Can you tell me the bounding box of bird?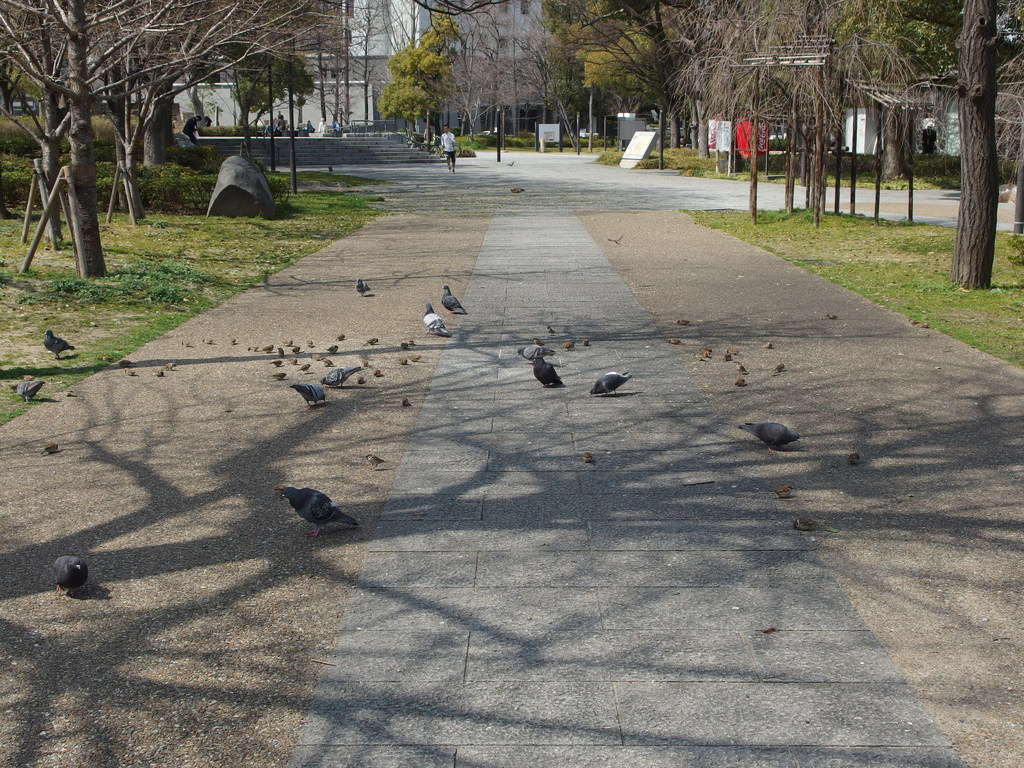
45, 555, 92, 595.
